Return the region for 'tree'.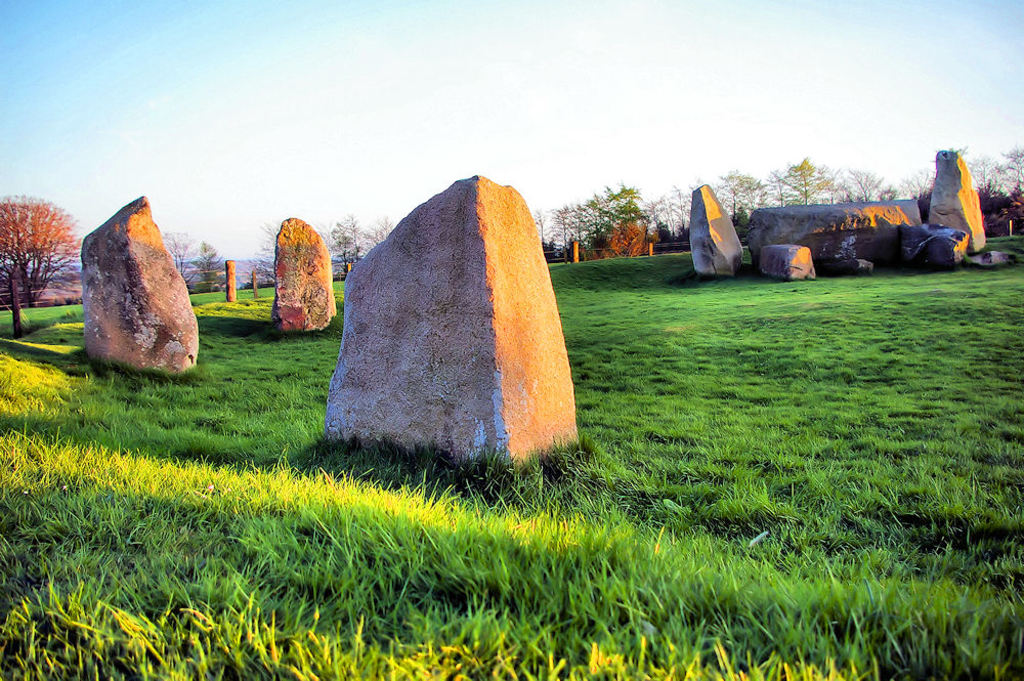
<region>844, 166, 885, 212</region>.
